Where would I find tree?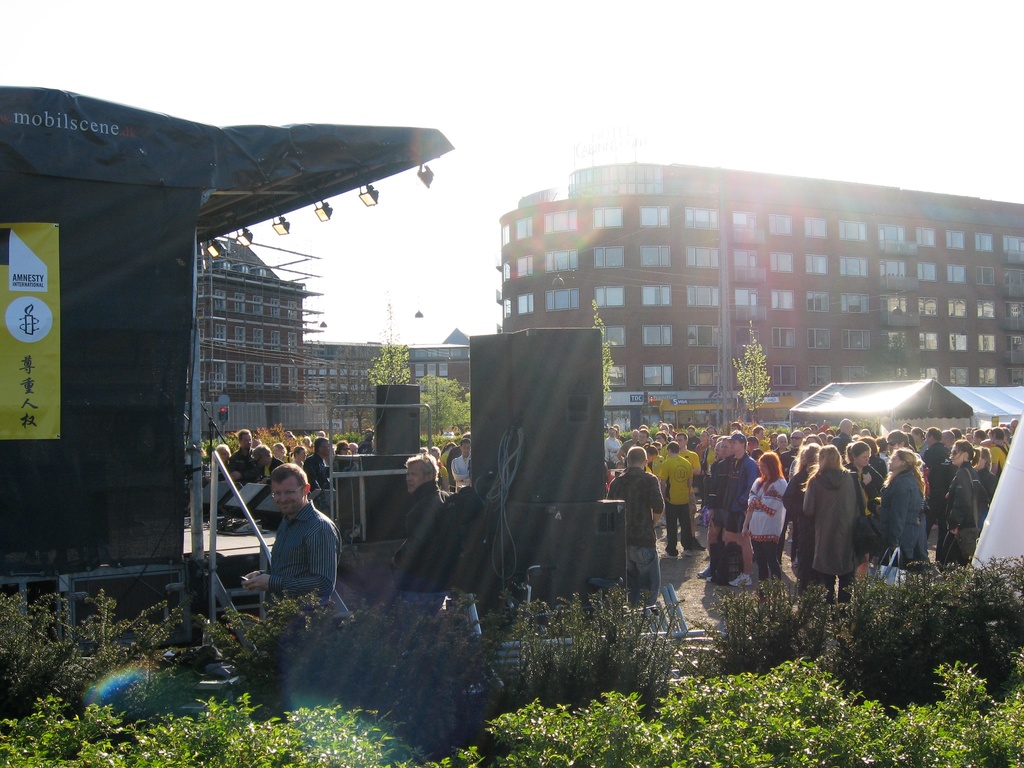
At <box>361,317,413,385</box>.
